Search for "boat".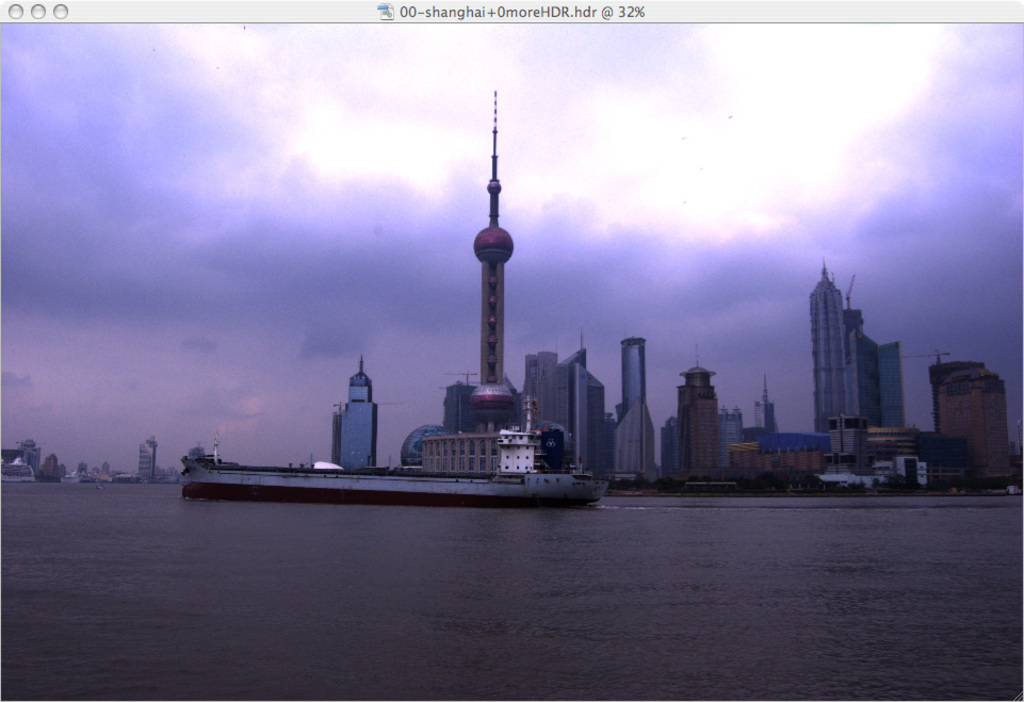
Found at (193, 369, 654, 520).
